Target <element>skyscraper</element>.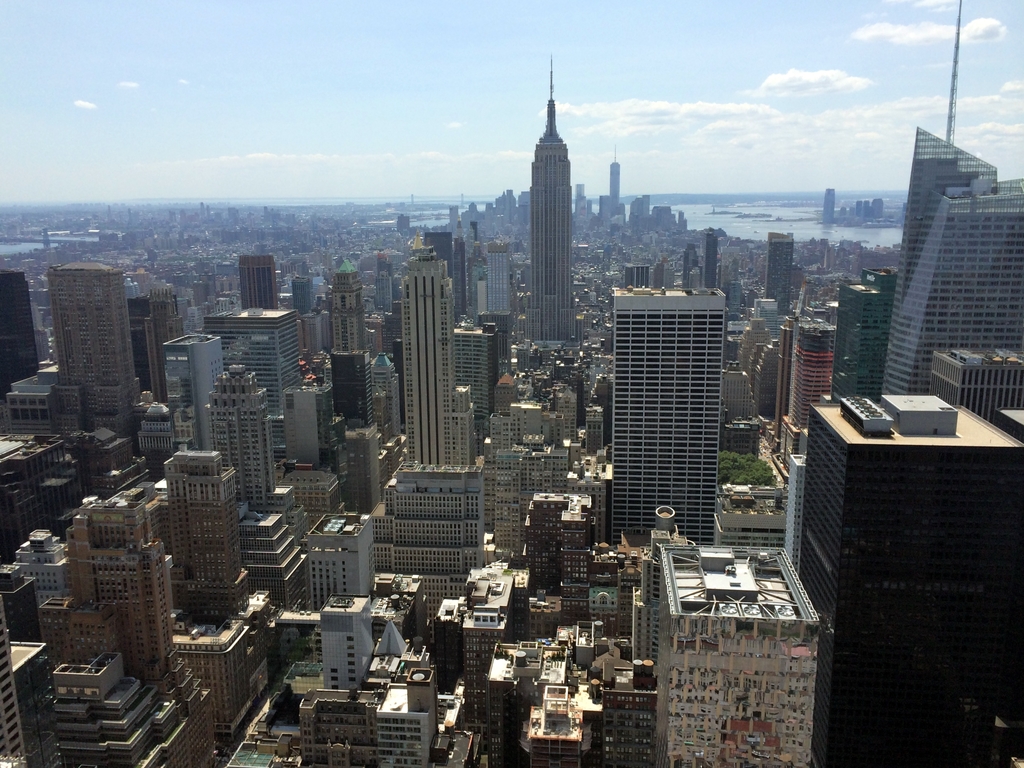
Target region: <bbox>607, 288, 728, 544</bbox>.
